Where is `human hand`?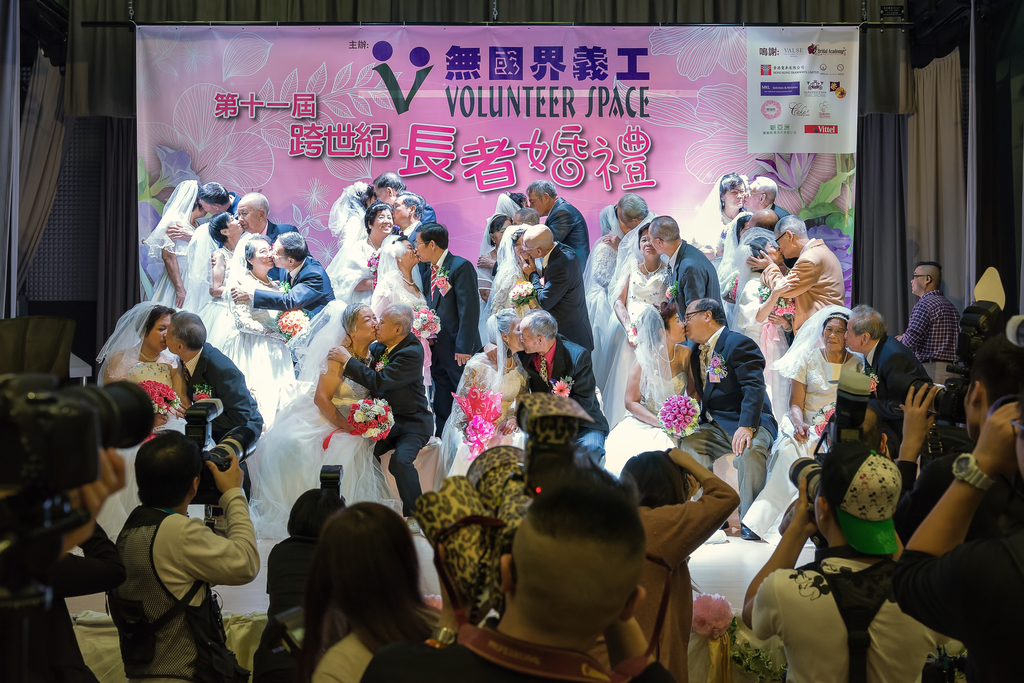
900/381/938/454.
